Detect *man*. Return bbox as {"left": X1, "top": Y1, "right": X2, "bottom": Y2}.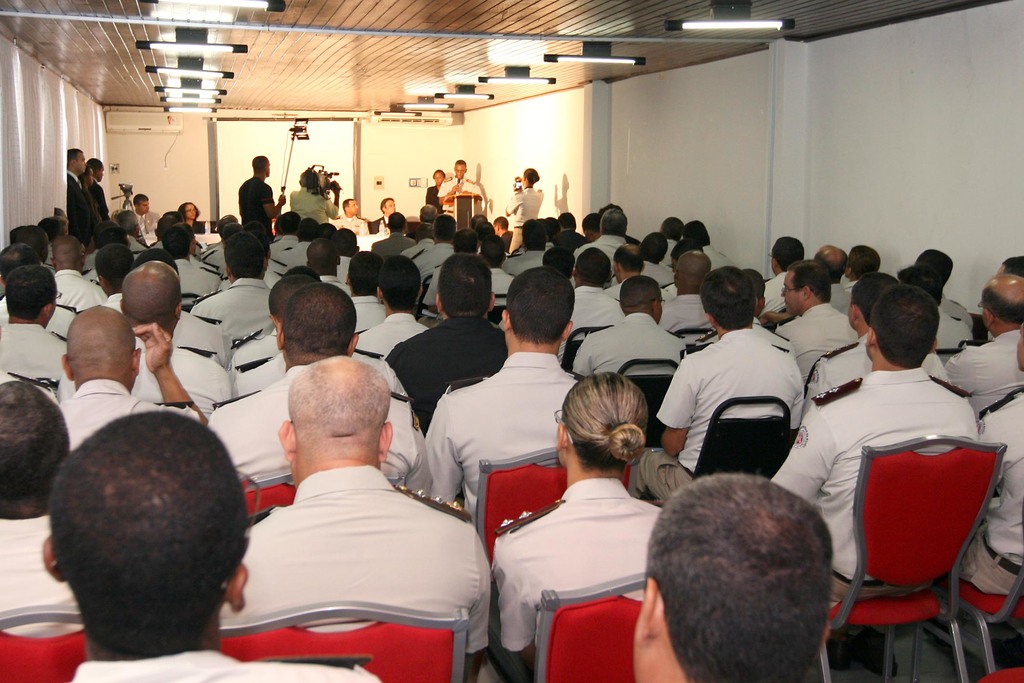
{"left": 404, "top": 265, "right": 587, "bottom": 522}.
